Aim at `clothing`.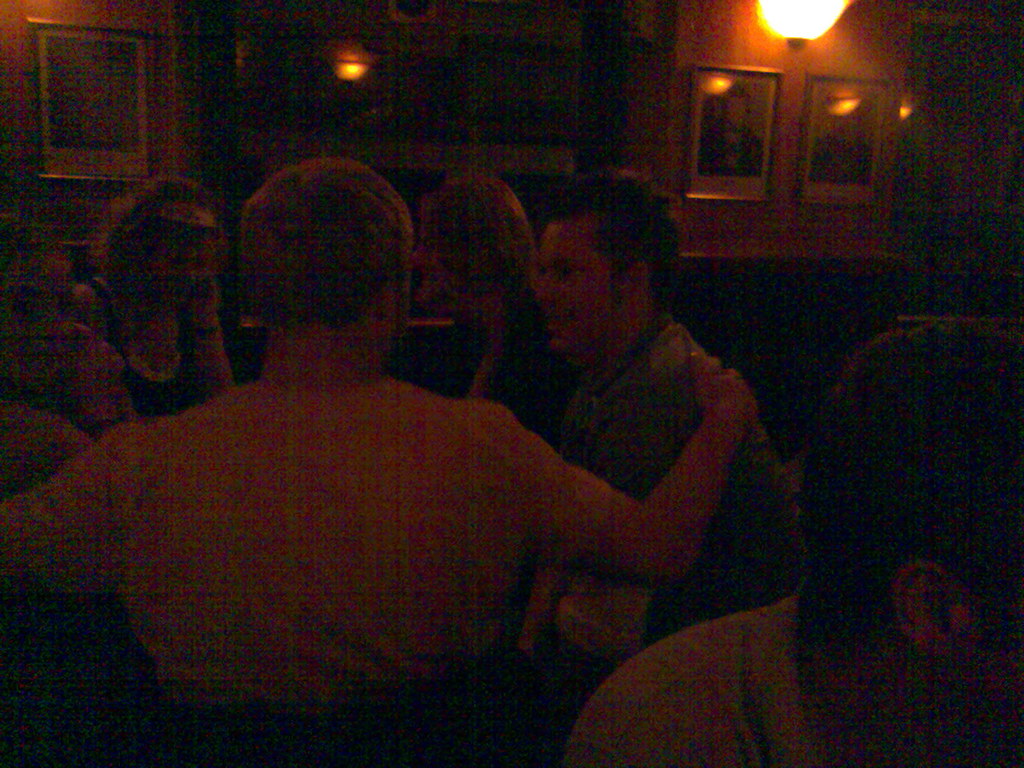
Aimed at box=[83, 276, 211, 428].
